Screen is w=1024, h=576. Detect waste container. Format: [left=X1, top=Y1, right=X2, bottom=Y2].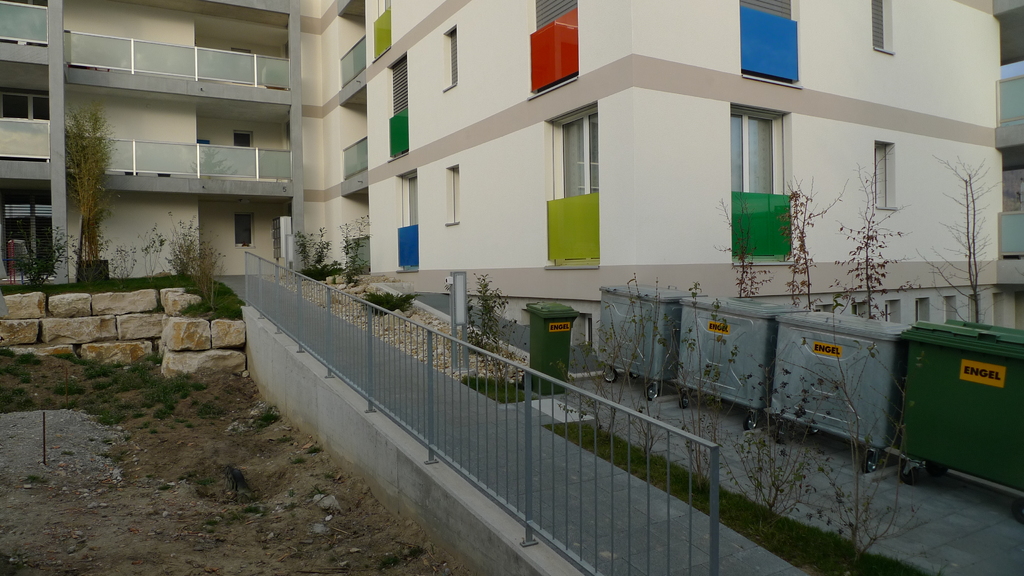
[left=773, top=298, right=920, bottom=467].
